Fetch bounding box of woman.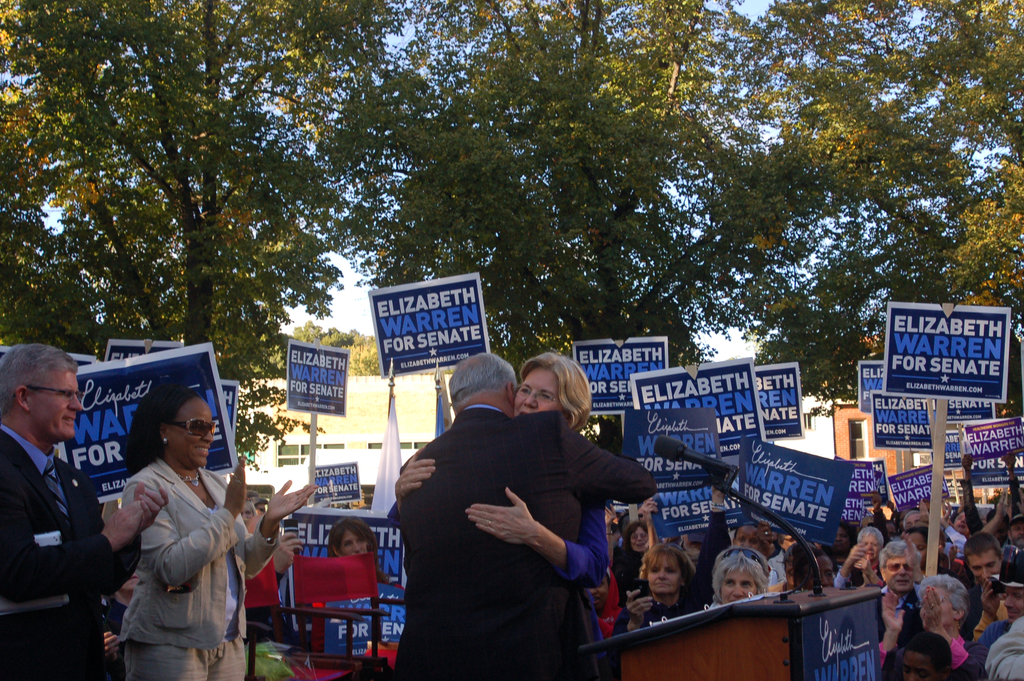
Bbox: locate(768, 532, 796, 589).
